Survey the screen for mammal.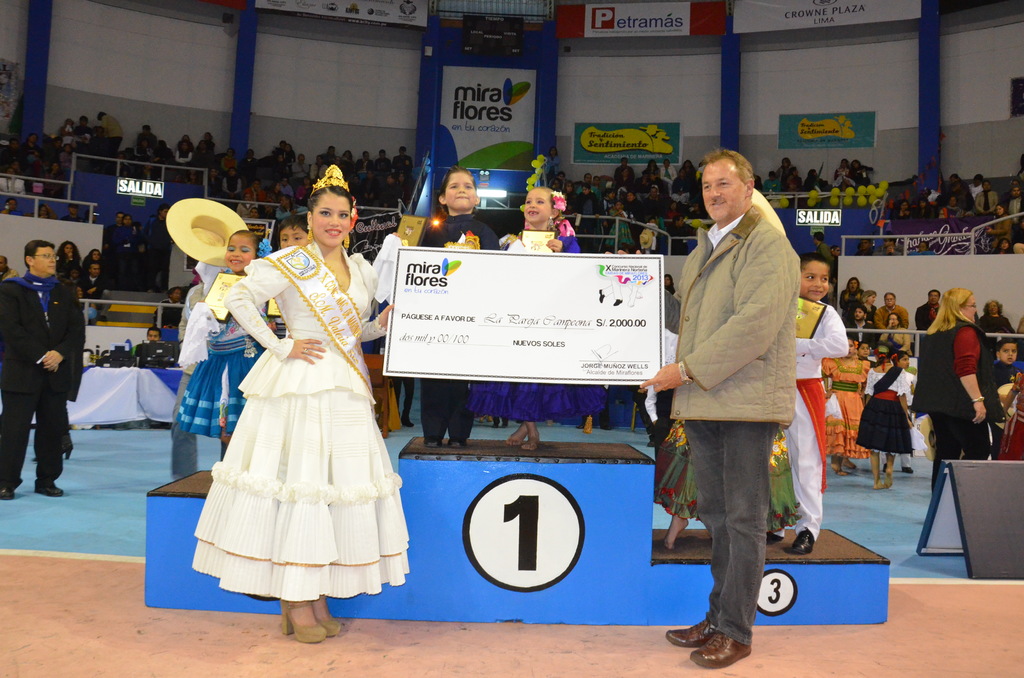
Survey found: BBox(476, 187, 614, 452).
